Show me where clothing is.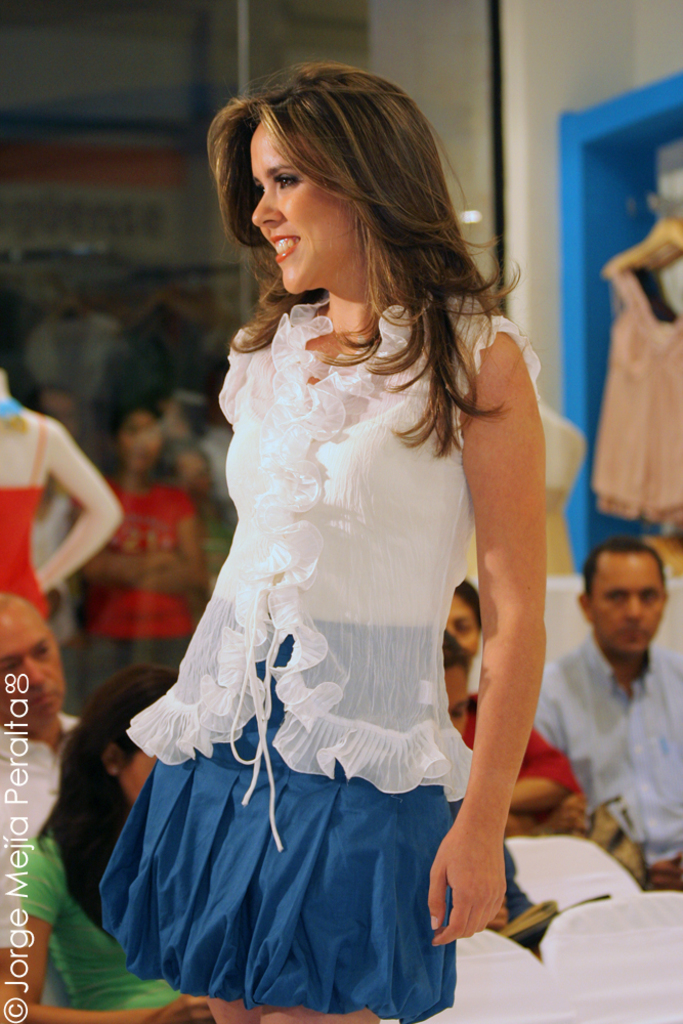
clothing is at (81, 466, 207, 698).
